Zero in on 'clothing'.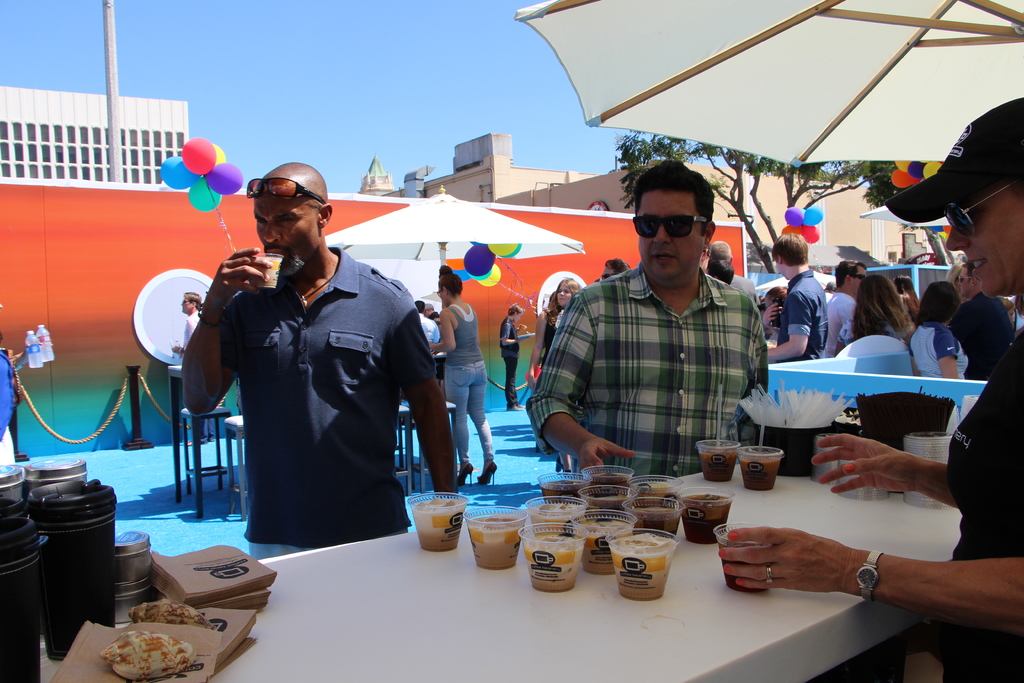
Zeroed in: <box>419,312,439,345</box>.
